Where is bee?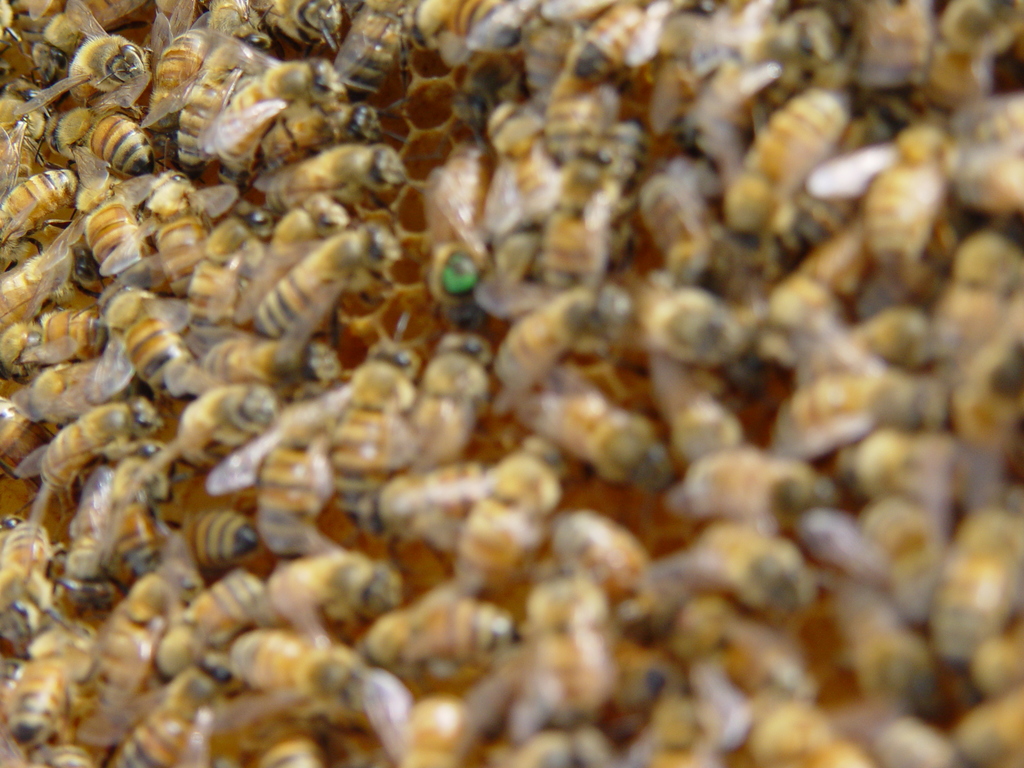
516:378:666:502.
